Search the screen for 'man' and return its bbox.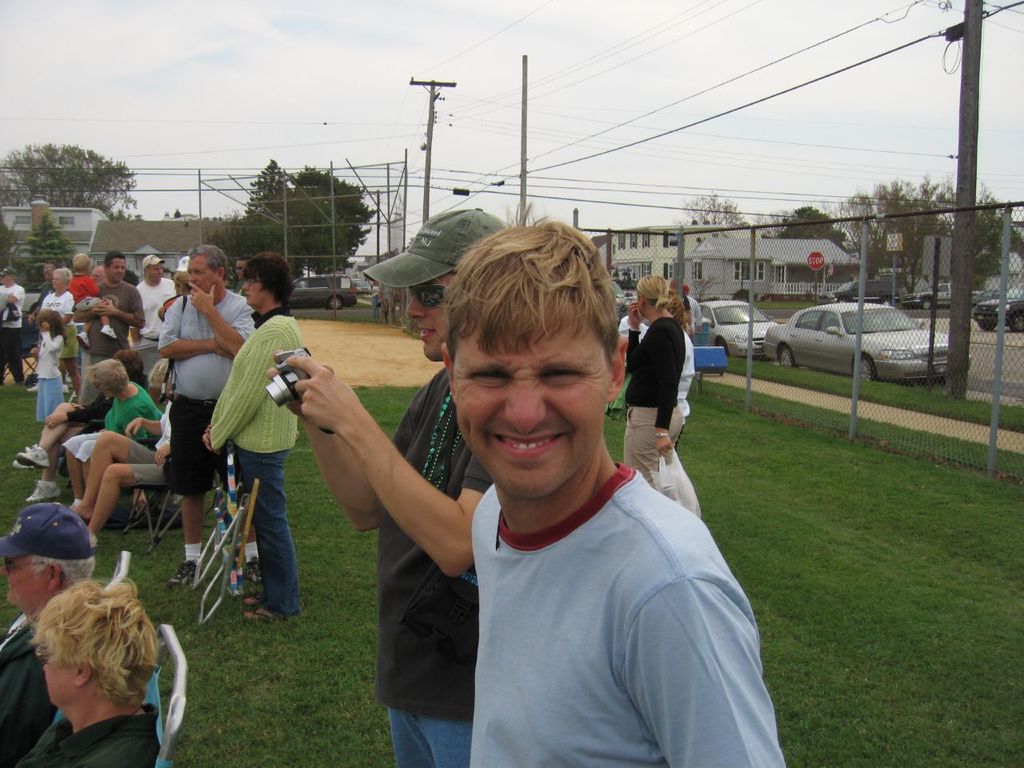
Found: <region>426, 210, 795, 767</region>.
